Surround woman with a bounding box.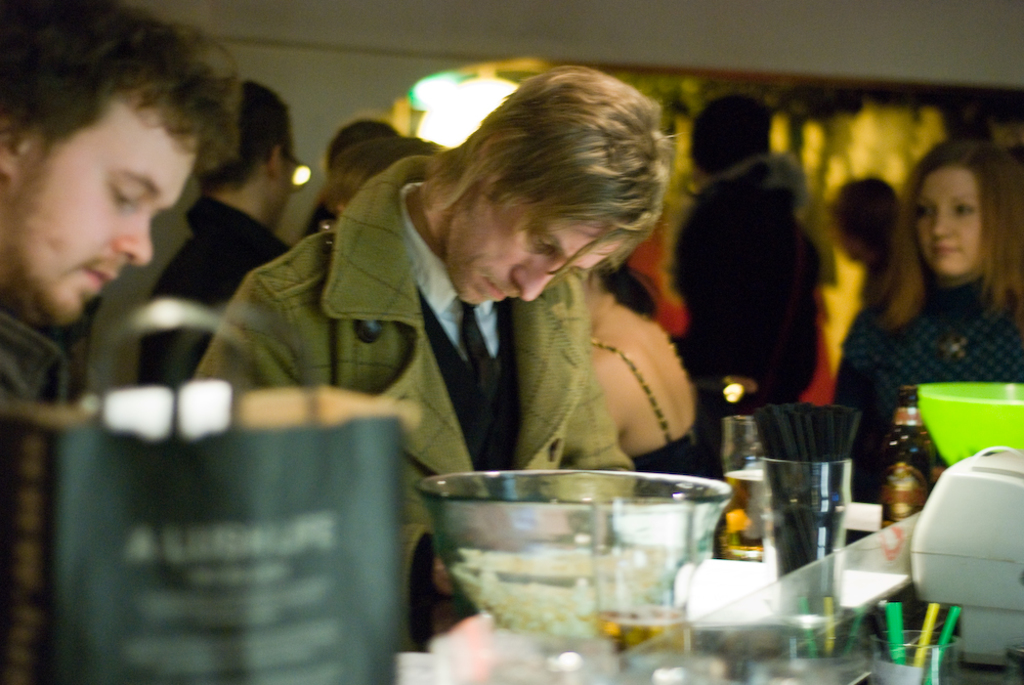
box(833, 151, 1023, 439).
